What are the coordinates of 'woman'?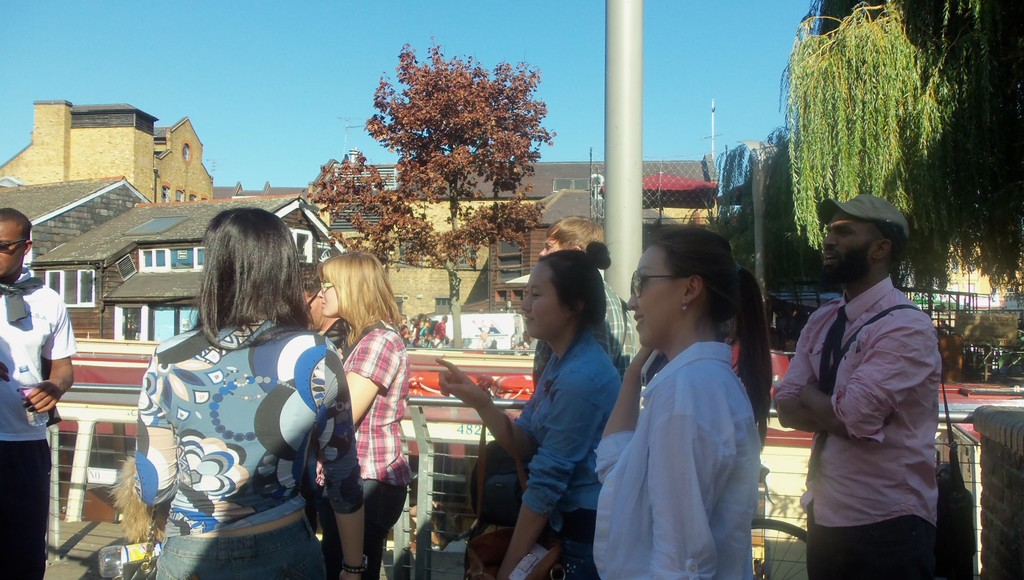
bbox=[593, 222, 774, 578].
